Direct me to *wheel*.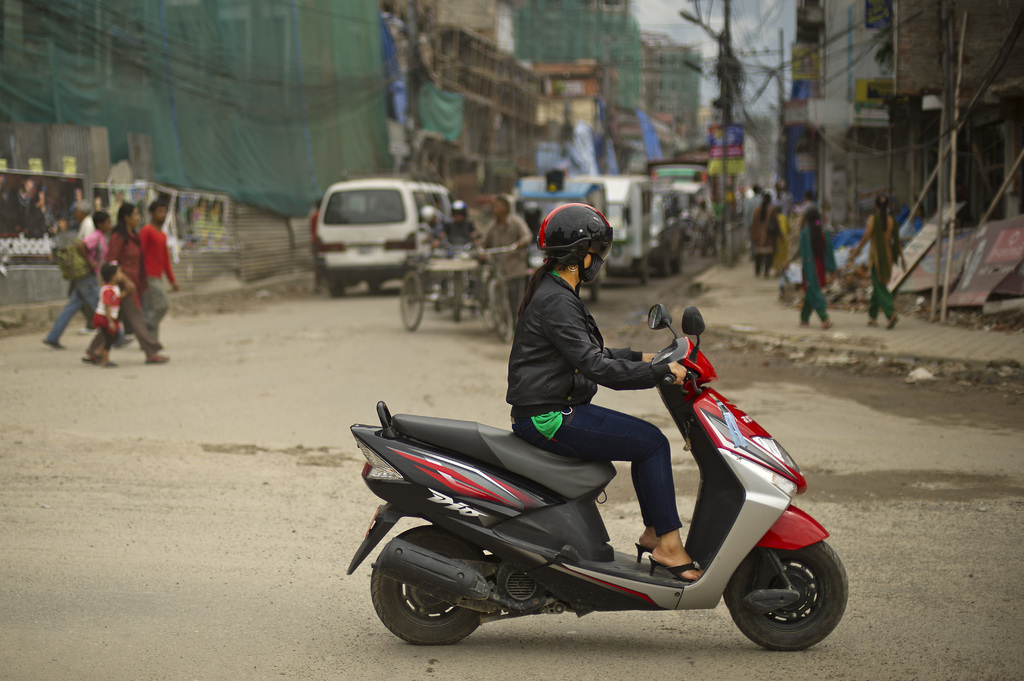
Direction: locate(369, 524, 490, 646).
